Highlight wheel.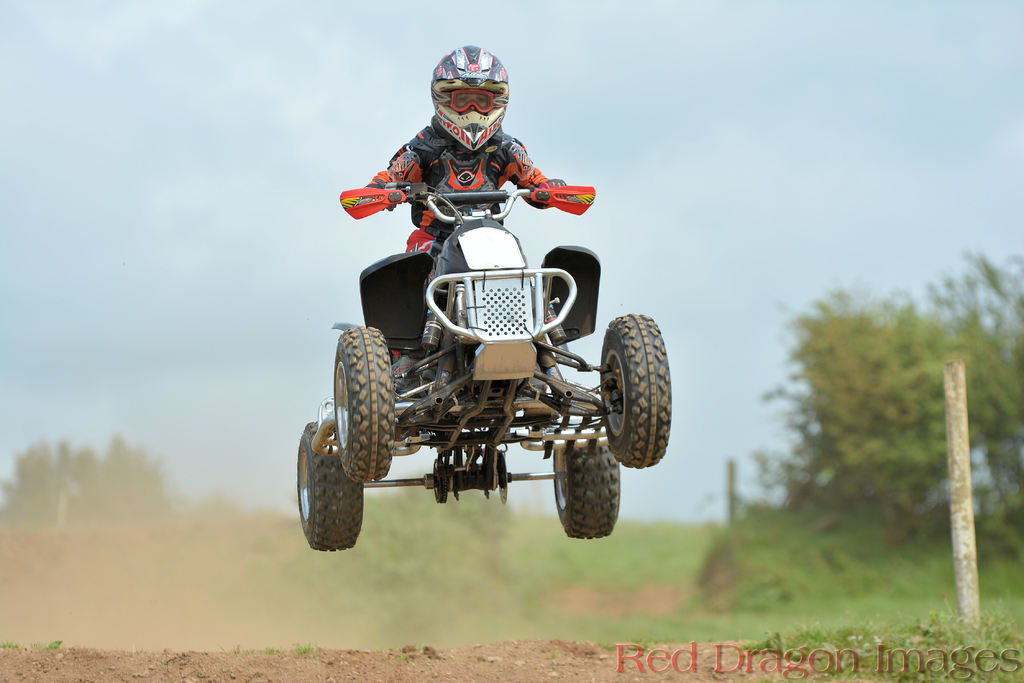
Highlighted region: <box>298,422,365,551</box>.
